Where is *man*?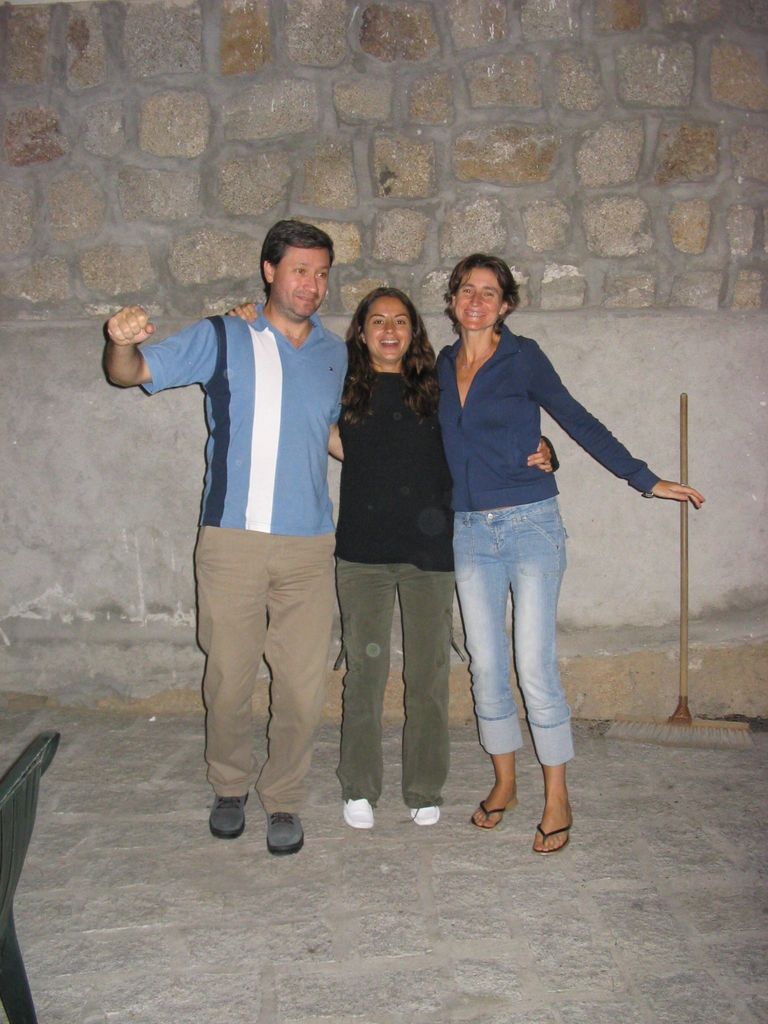
left=102, top=218, right=352, bottom=861.
